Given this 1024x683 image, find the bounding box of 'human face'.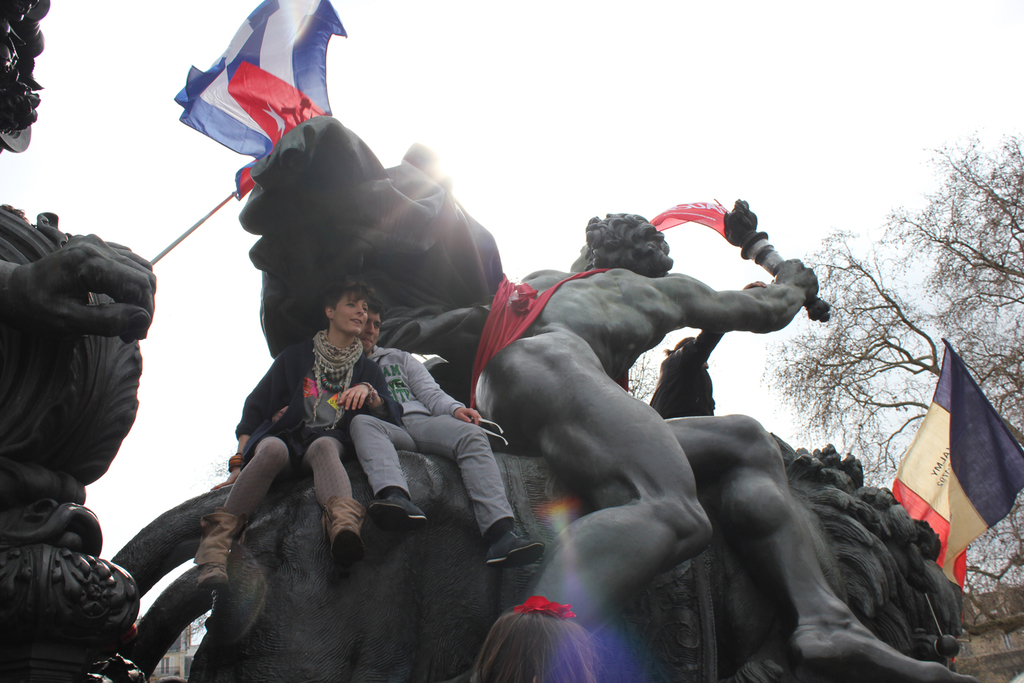
359/312/379/348.
